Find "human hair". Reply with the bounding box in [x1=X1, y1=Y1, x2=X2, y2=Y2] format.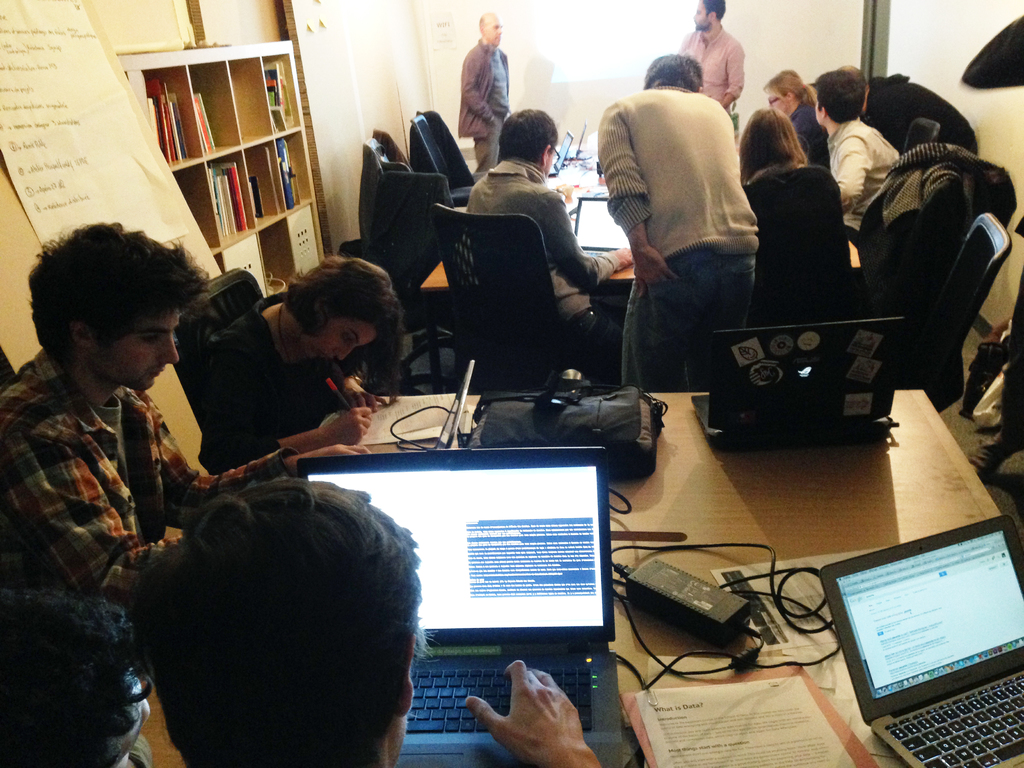
[x1=643, y1=51, x2=705, y2=97].
